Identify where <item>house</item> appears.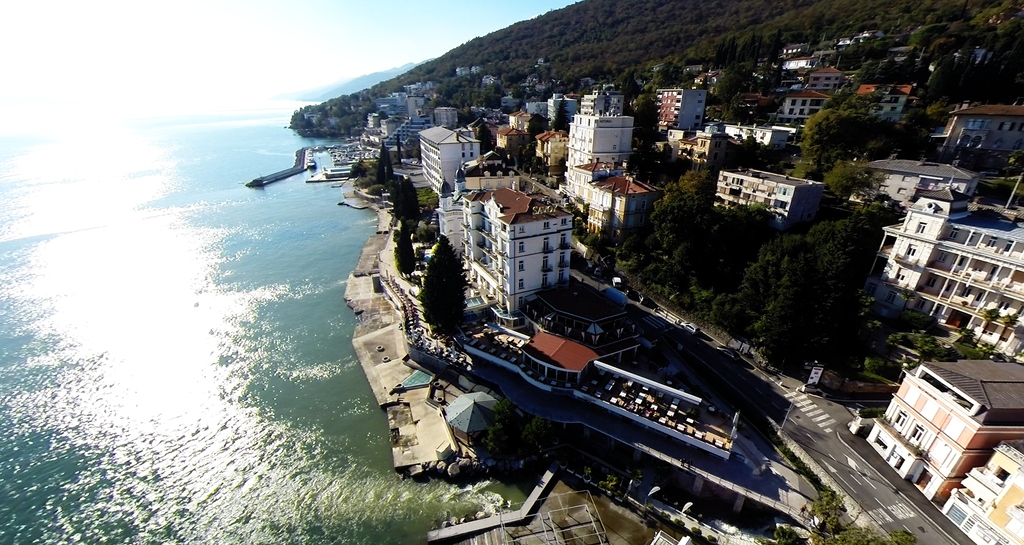
Appears at [942,99,1023,156].
